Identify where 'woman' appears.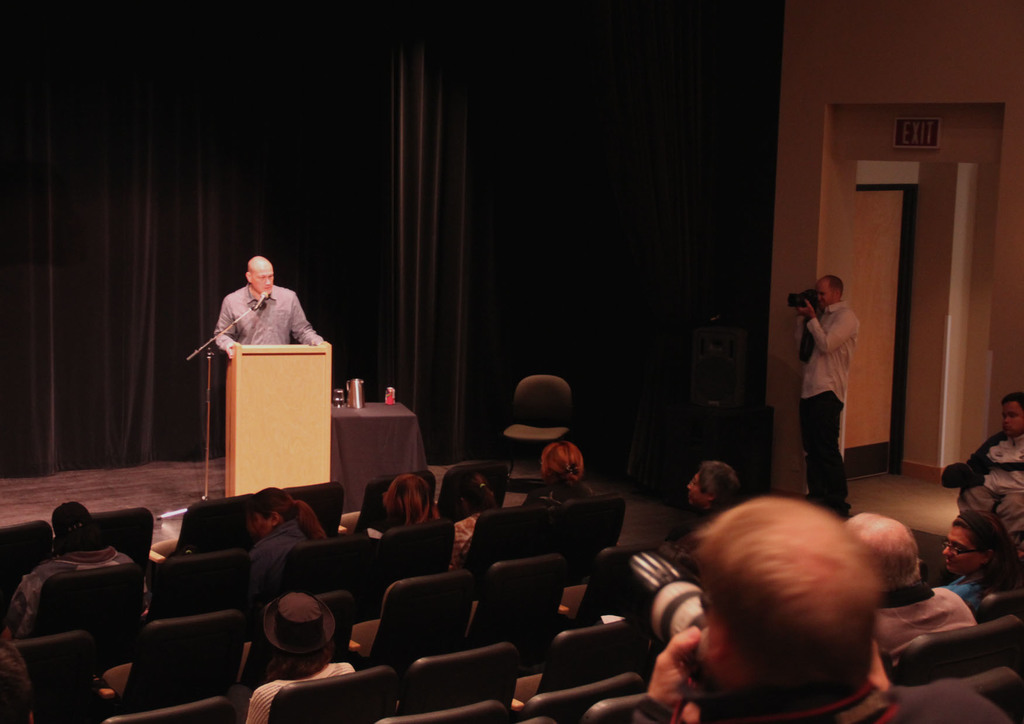
Appears at rect(244, 482, 332, 615).
